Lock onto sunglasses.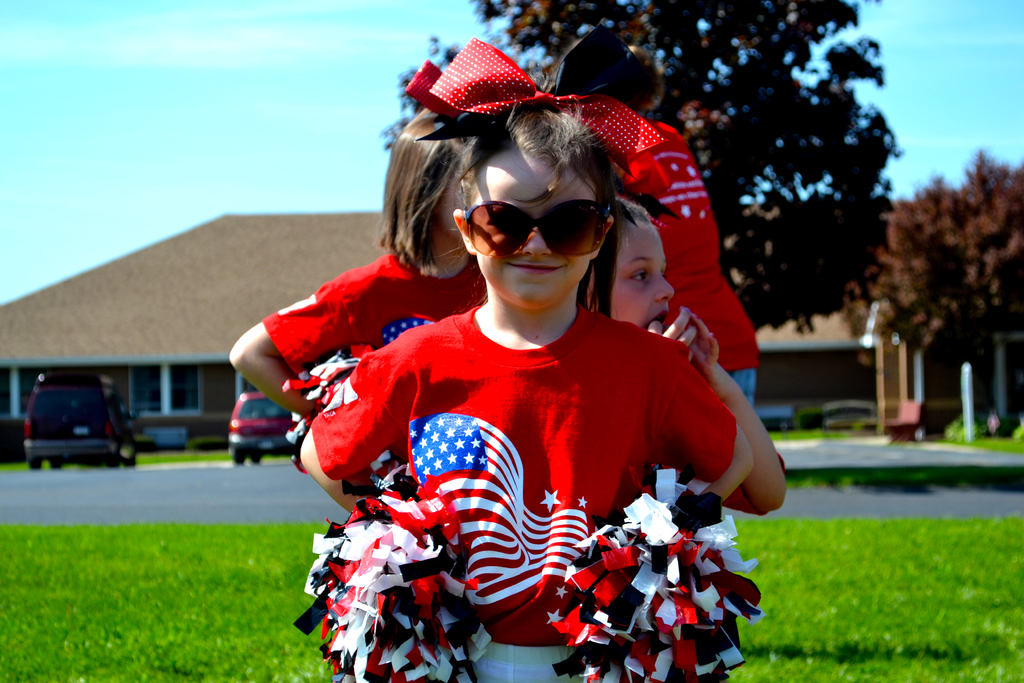
Locked: box=[463, 199, 612, 261].
